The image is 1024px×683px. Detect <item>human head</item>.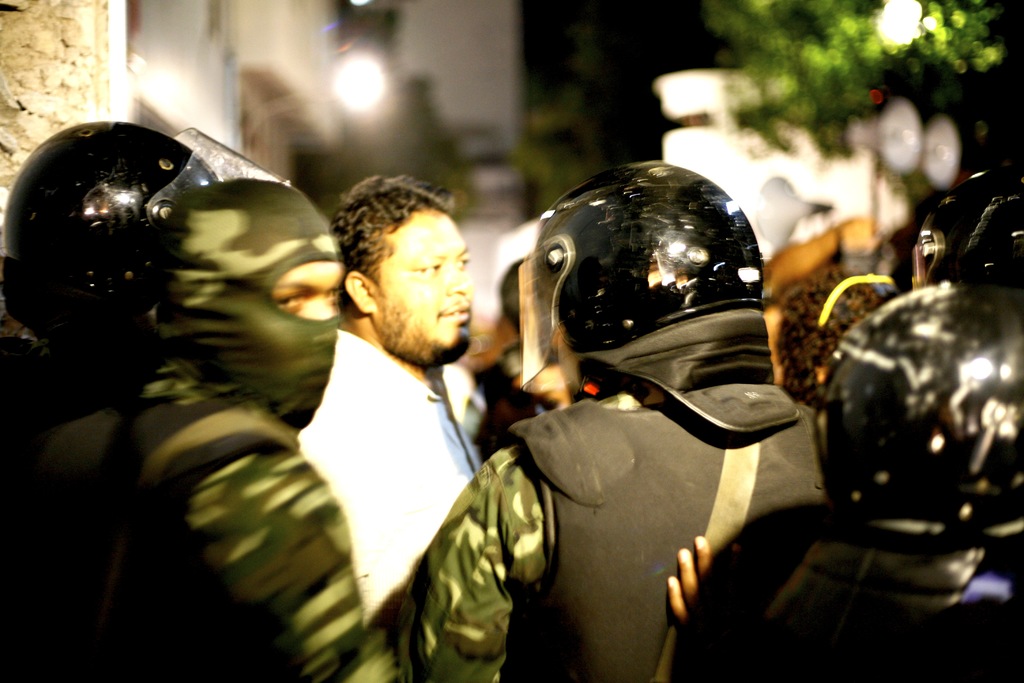
Detection: bbox=(499, 258, 526, 331).
